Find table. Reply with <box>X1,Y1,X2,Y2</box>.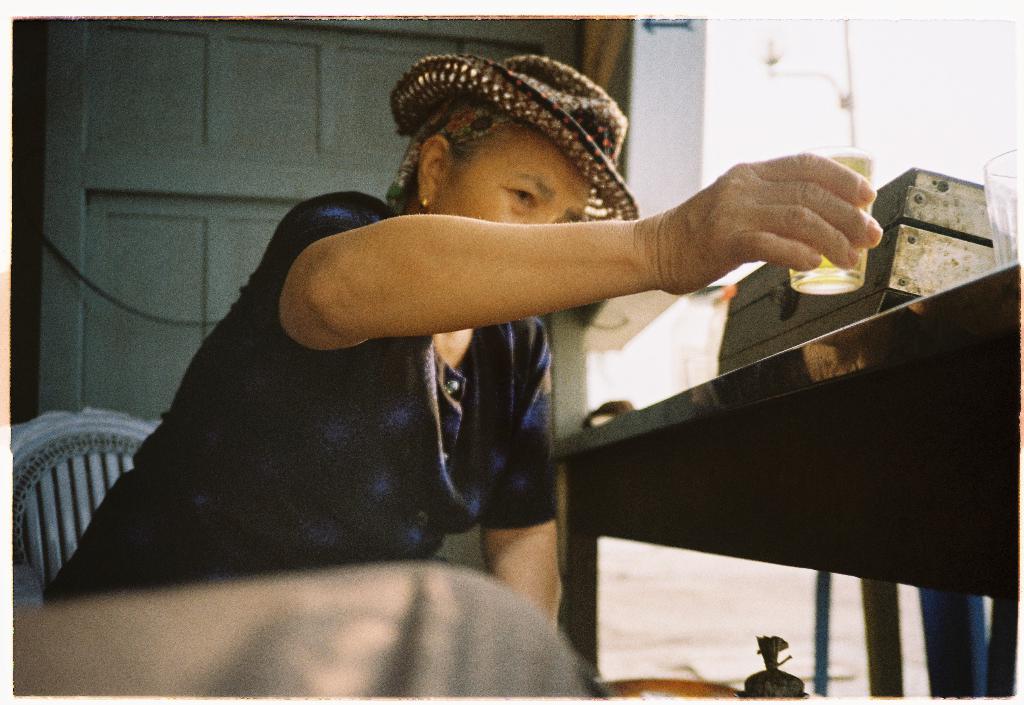
<box>557,259,1023,677</box>.
